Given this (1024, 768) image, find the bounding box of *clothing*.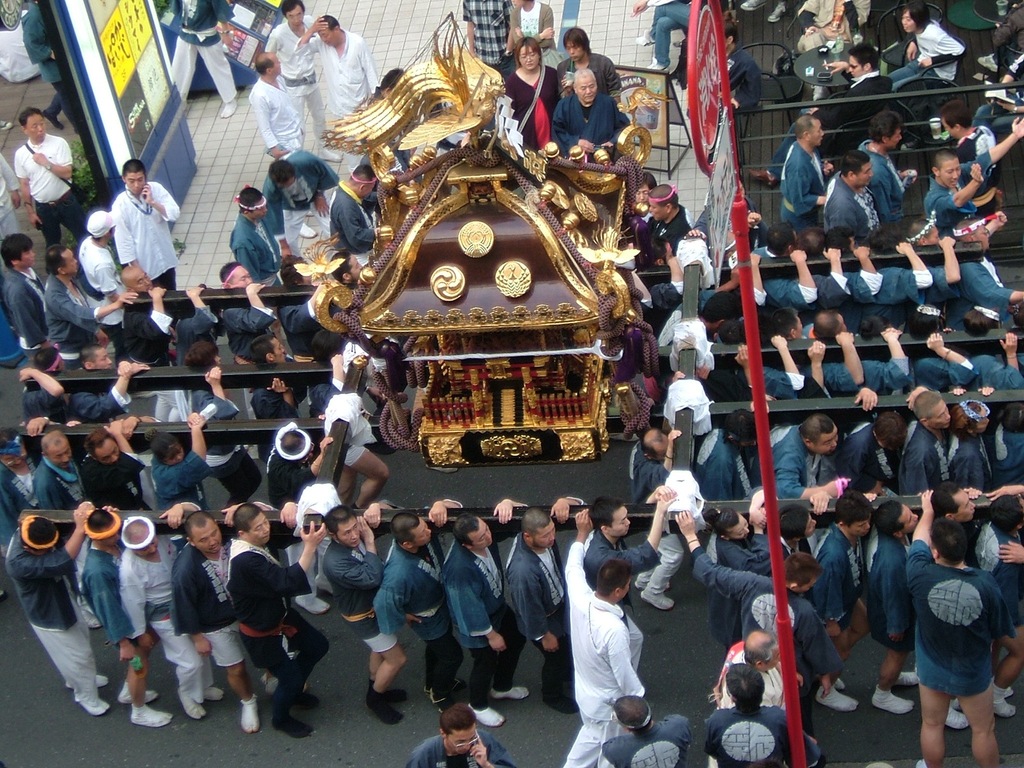
[225,532,334,719].
